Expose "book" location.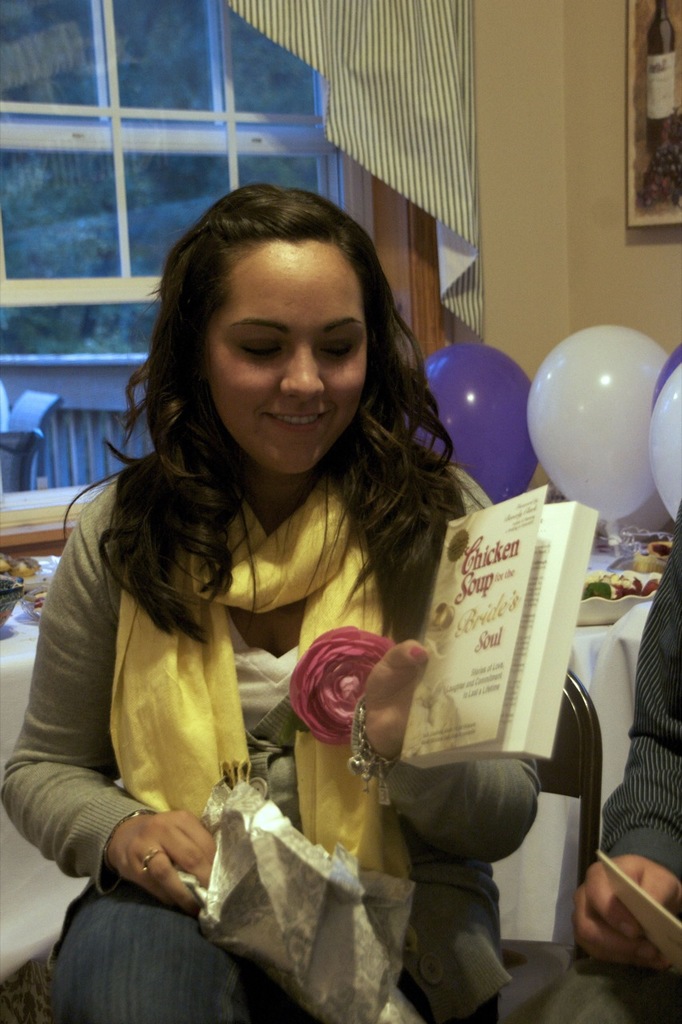
Exposed at box(406, 471, 561, 755).
